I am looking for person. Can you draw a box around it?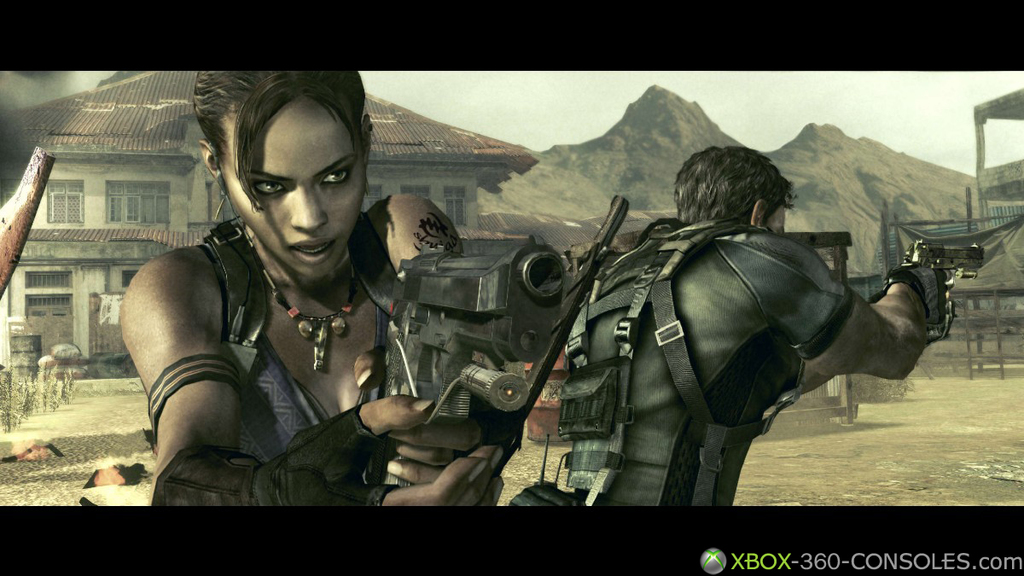
Sure, the bounding box is bbox(121, 70, 508, 511).
